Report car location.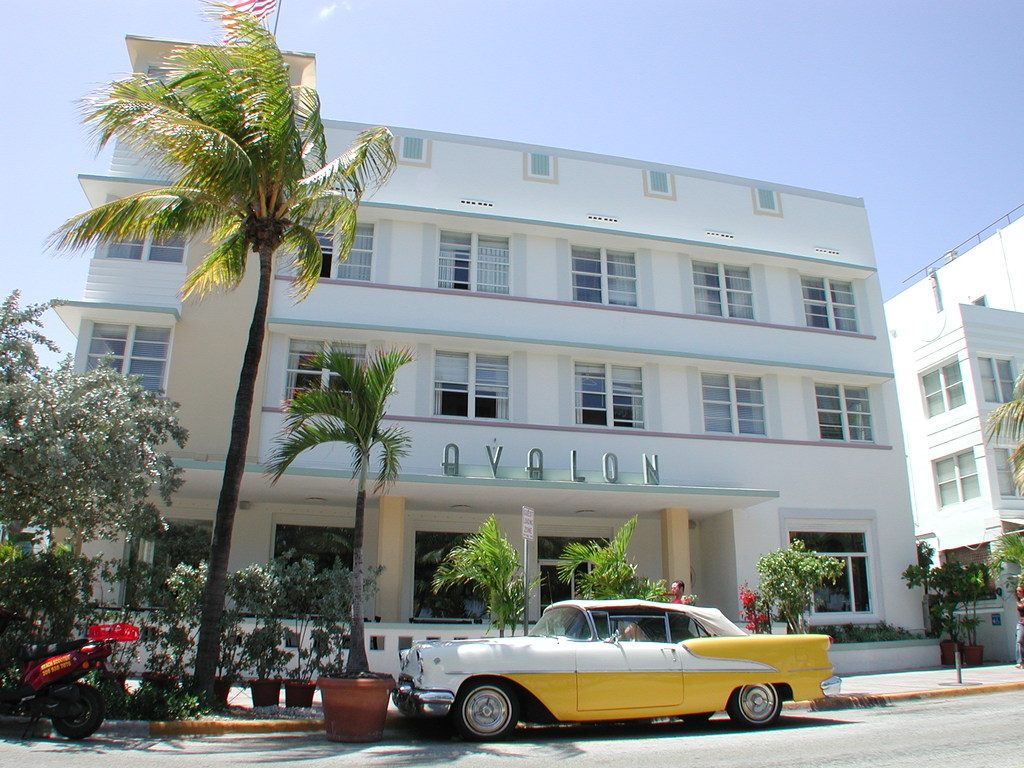
Report: (390,602,837,746).
